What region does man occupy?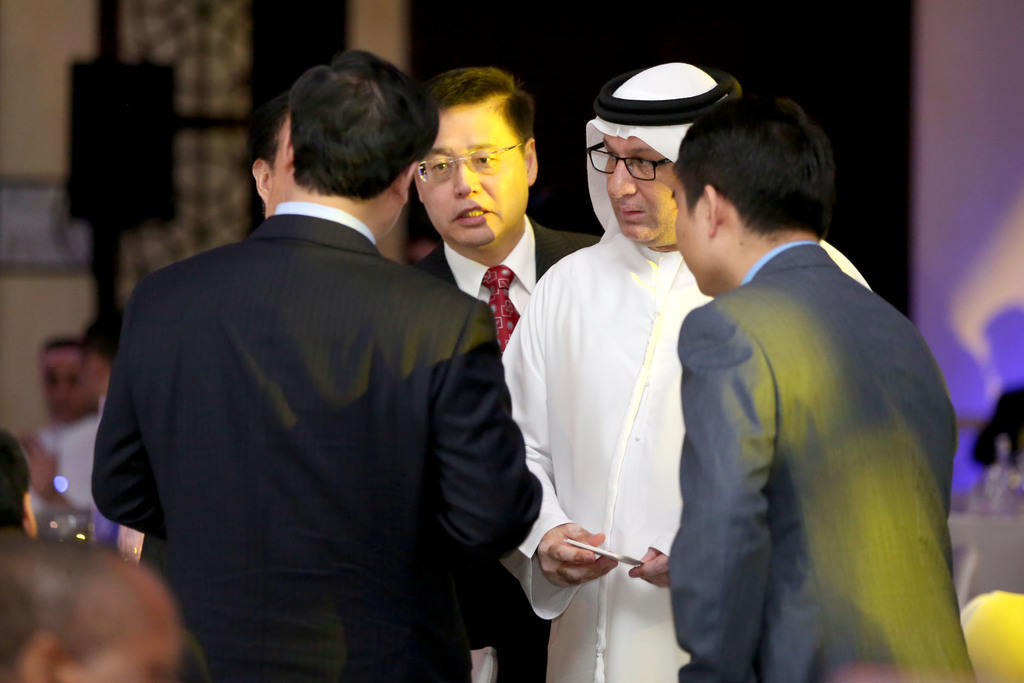
<box>20,303,129,520</box>.
